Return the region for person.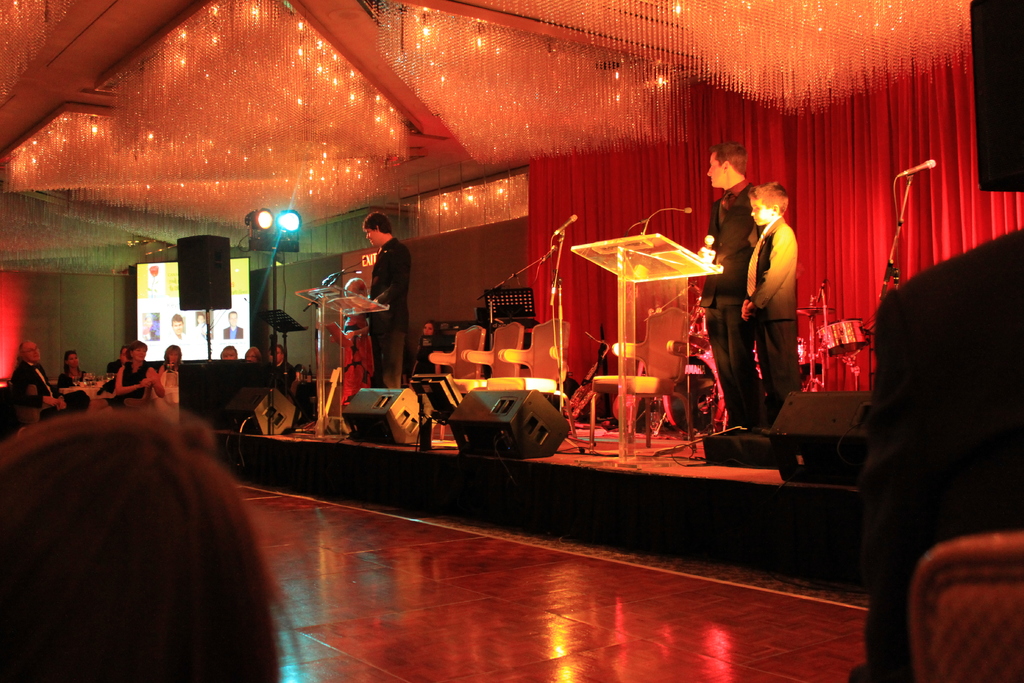
0,408,298,682.
